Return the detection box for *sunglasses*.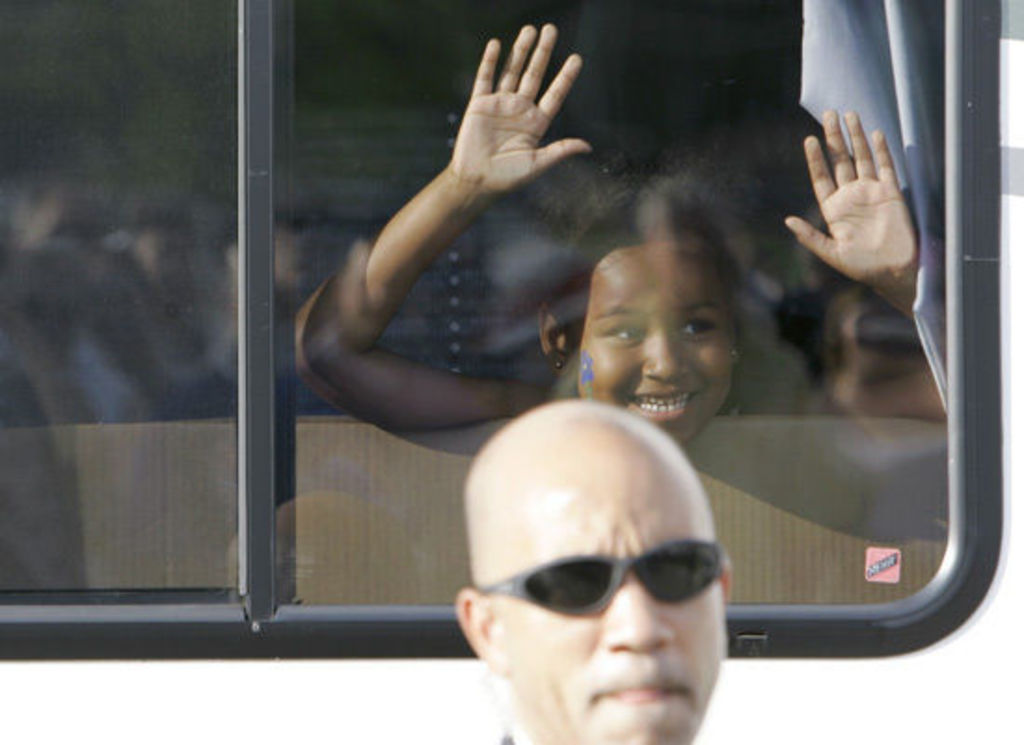
477:540:722:613.
